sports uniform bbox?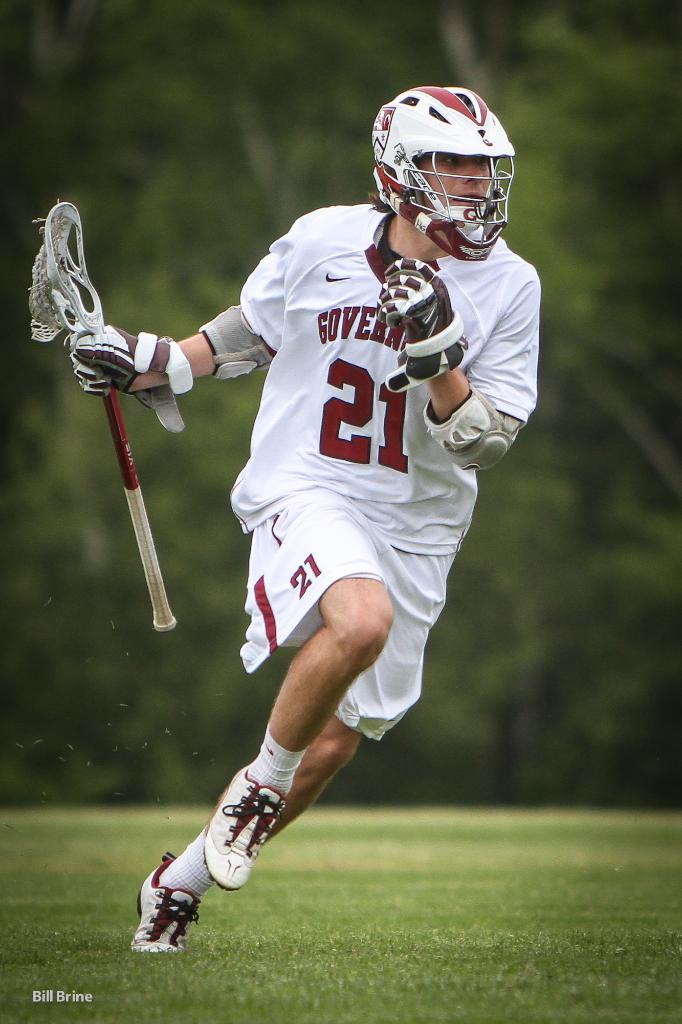
[113, 71, 553, 971]
